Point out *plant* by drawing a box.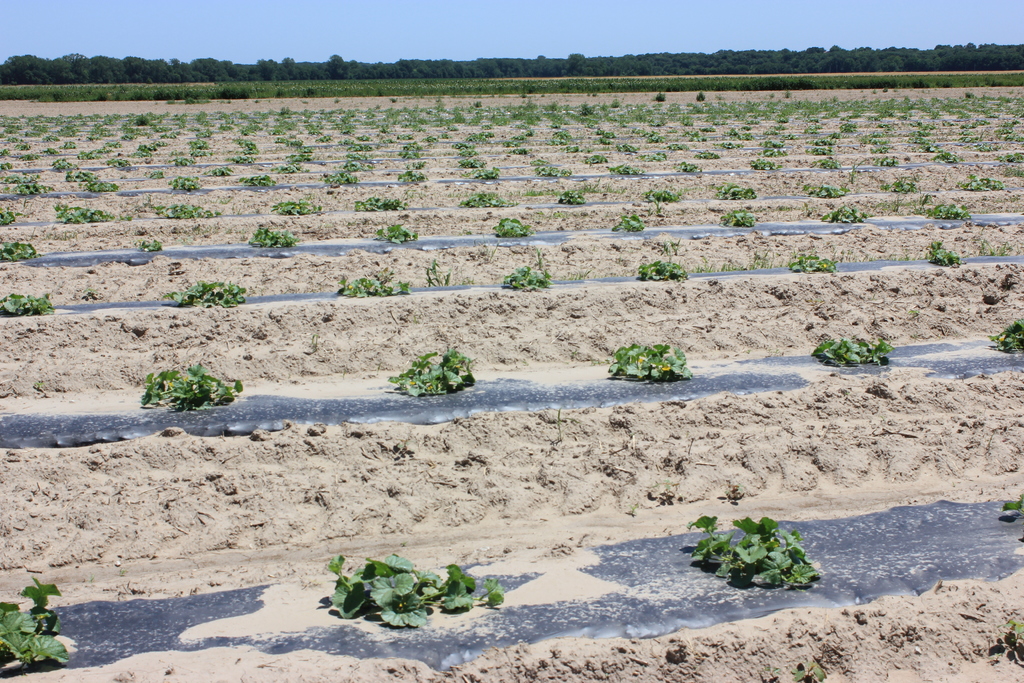
(x1=616, y1=213, x2=643, y2=232).
